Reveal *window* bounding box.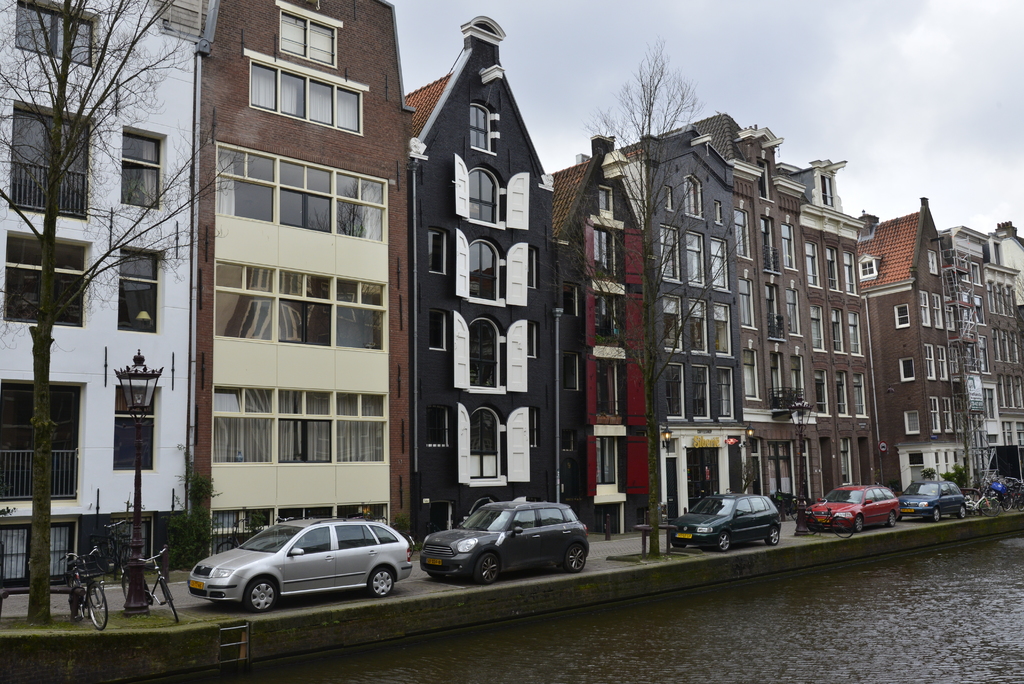
Revealed: {"x1": 0, "y1": 373, "x2": 86, "y2": 499}.
